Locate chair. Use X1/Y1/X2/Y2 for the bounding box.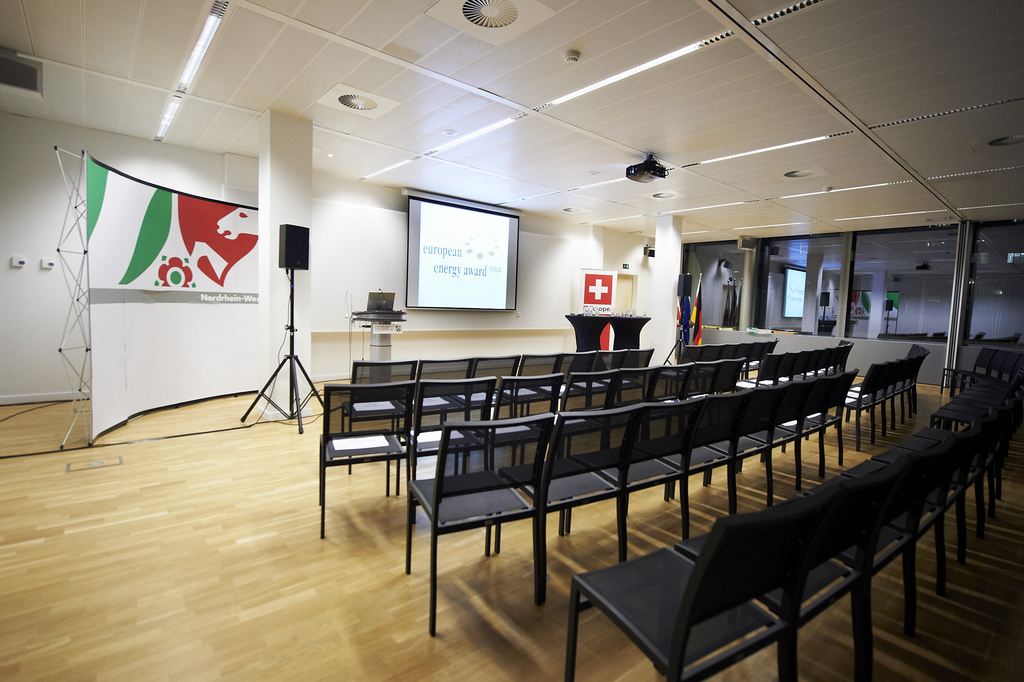
624/398/695/561.
